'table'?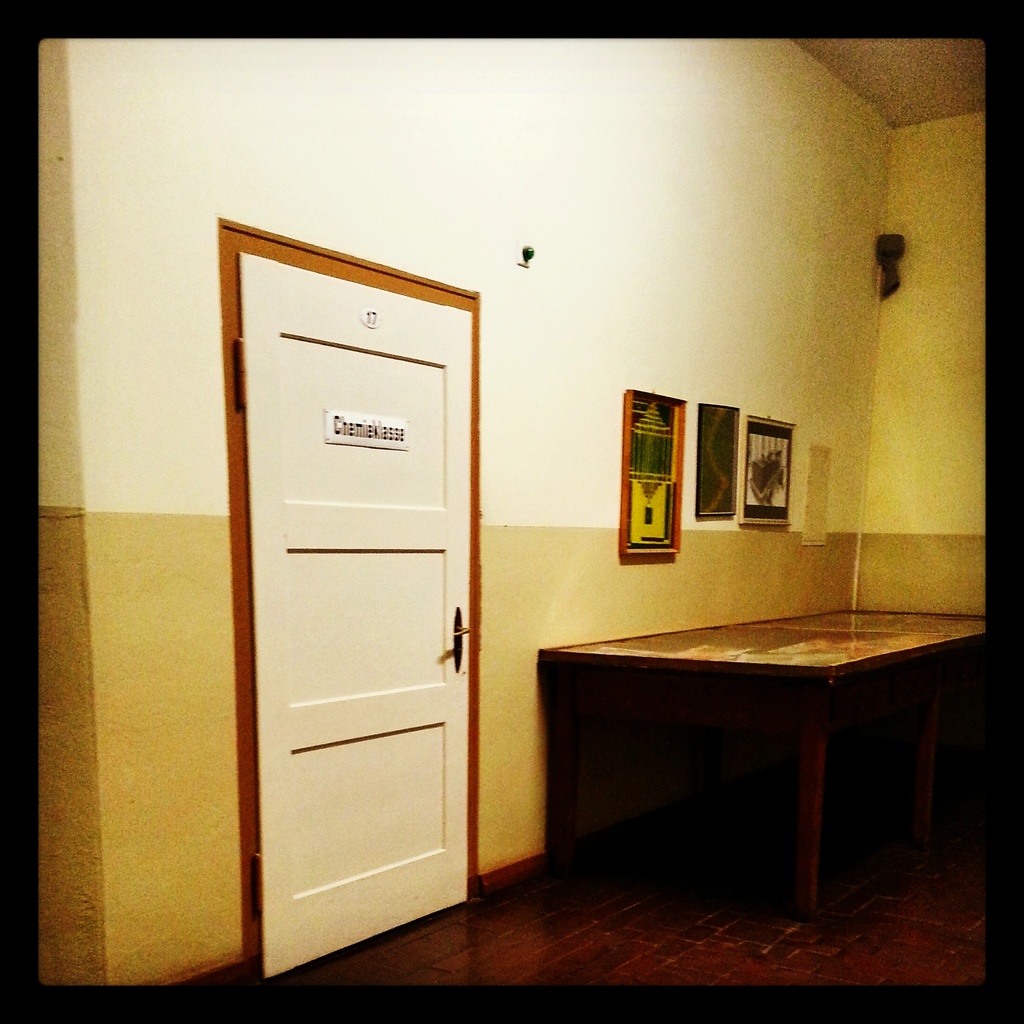
[481, 580, 952, 961]
